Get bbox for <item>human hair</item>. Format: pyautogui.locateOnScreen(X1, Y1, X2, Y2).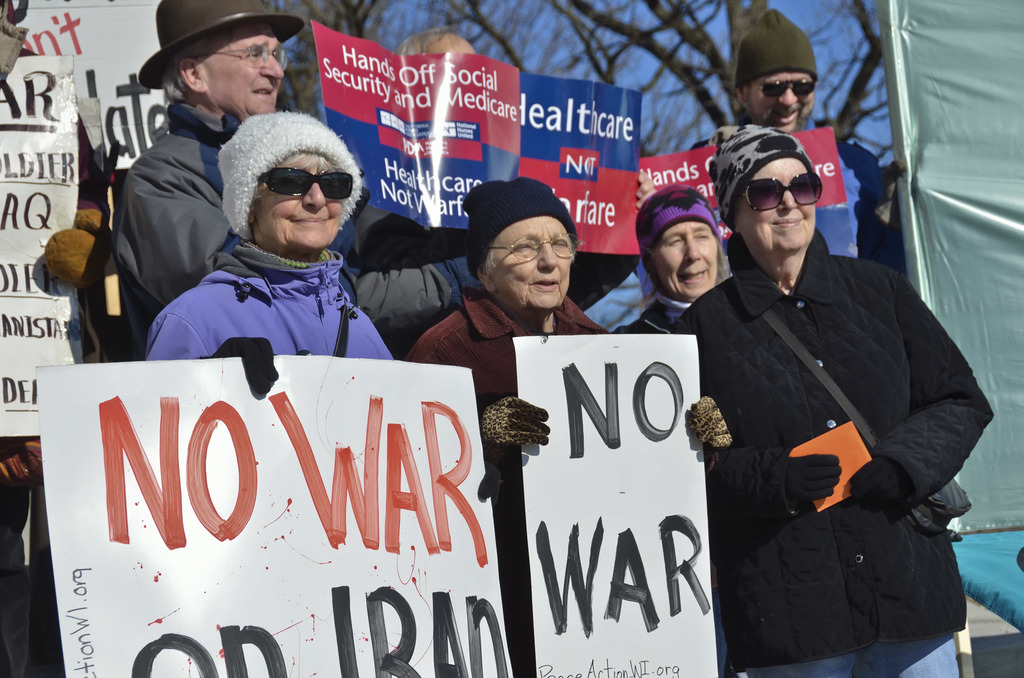
pyautogui.locateOnScreen(639, 241, 732, 310).
